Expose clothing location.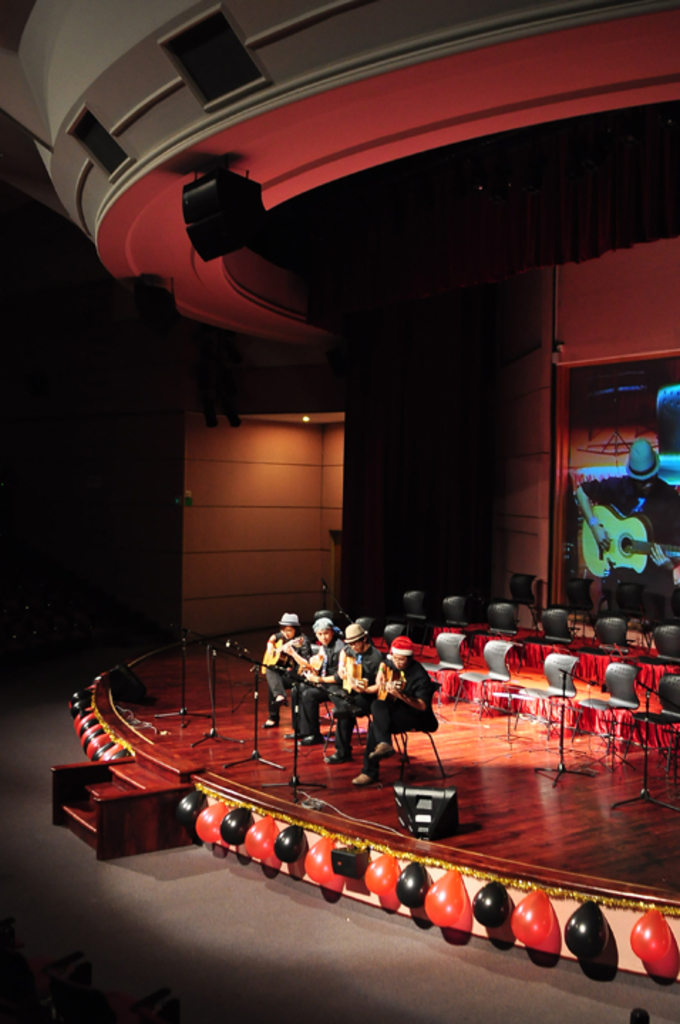
Exposed at 294 630 344 725.
